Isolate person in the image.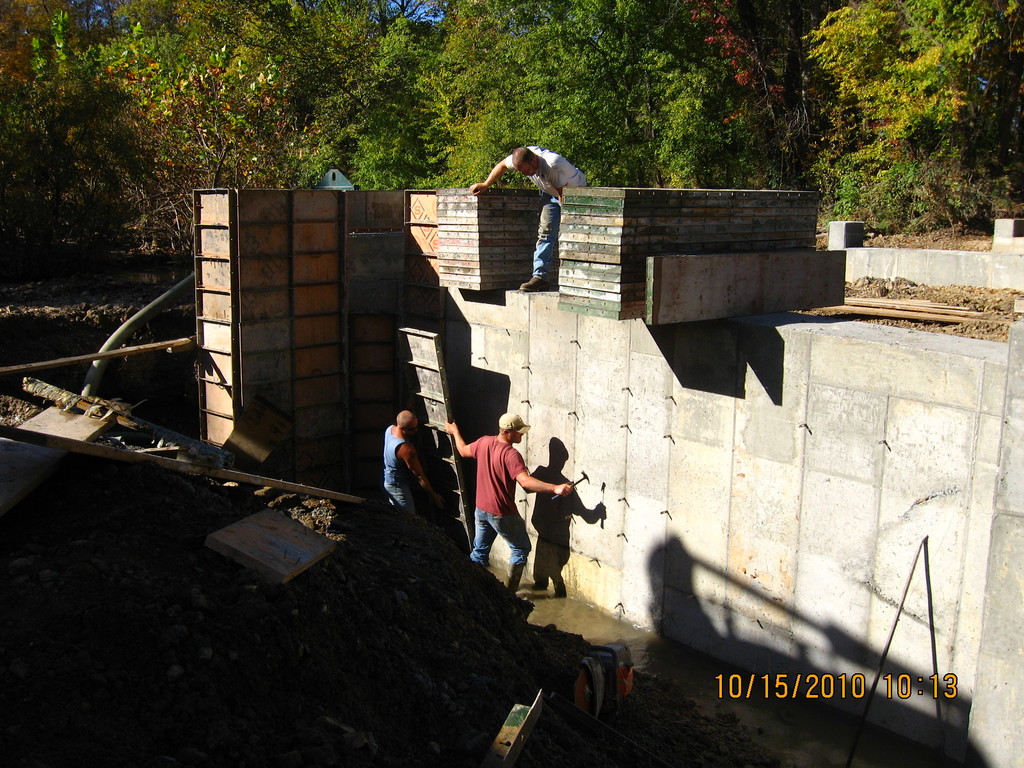
Isolated region: x1=440 y1=408 x2=576 y2=589.
